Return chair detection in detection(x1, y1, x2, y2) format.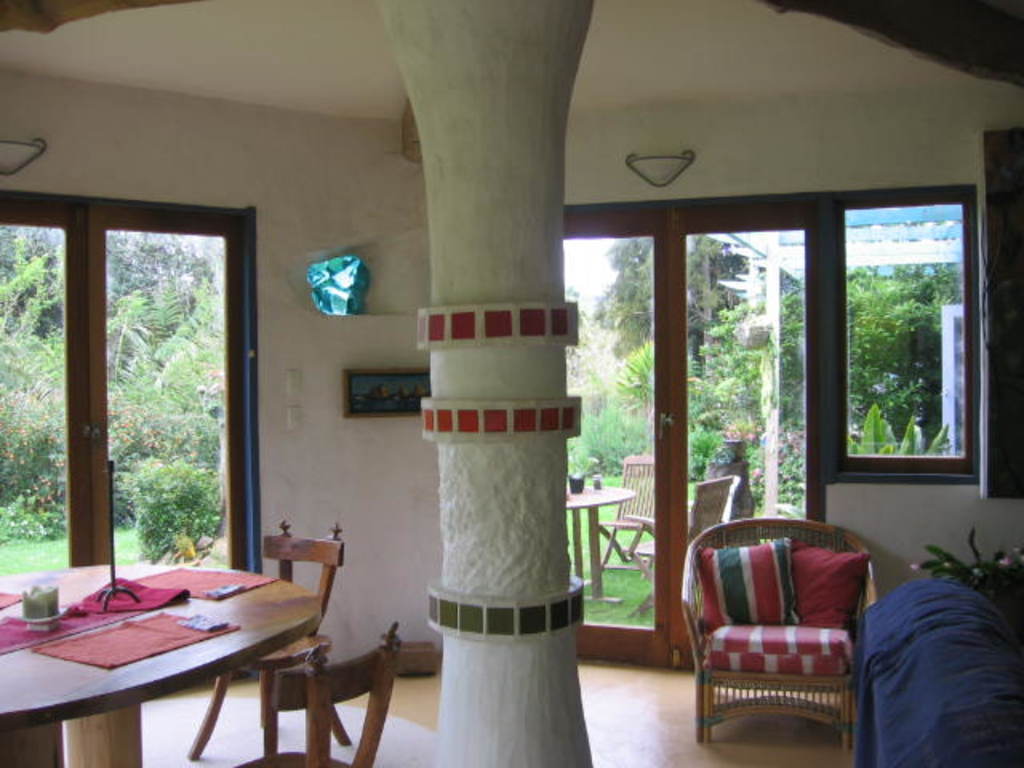
detection(235, 622, 405, 766).
